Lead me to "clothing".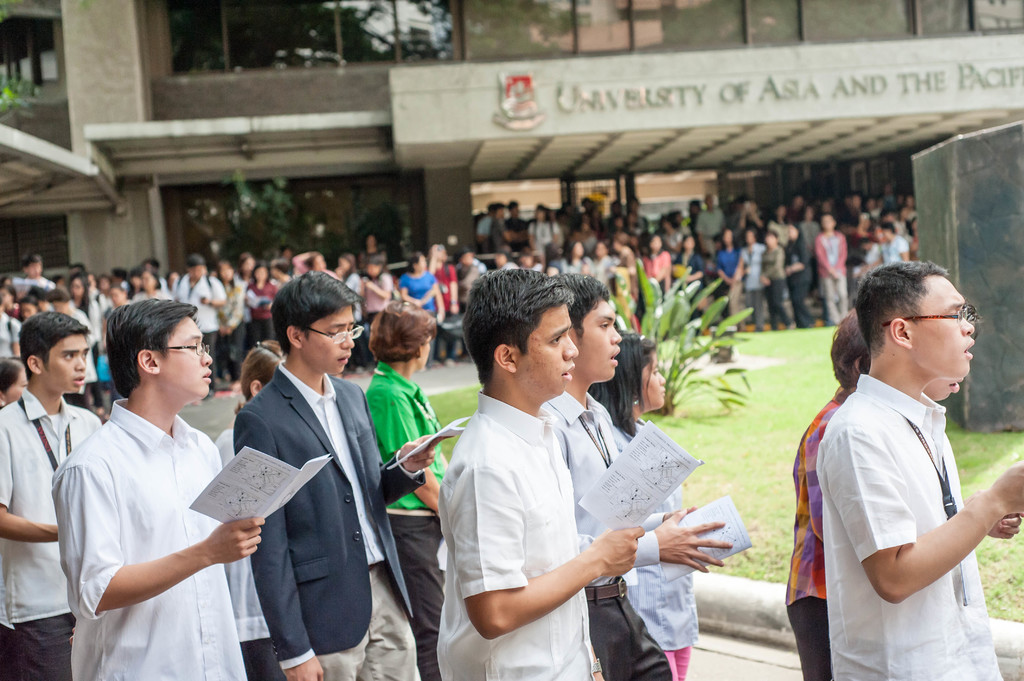
Lead to region(433, 266, 460, 319).
